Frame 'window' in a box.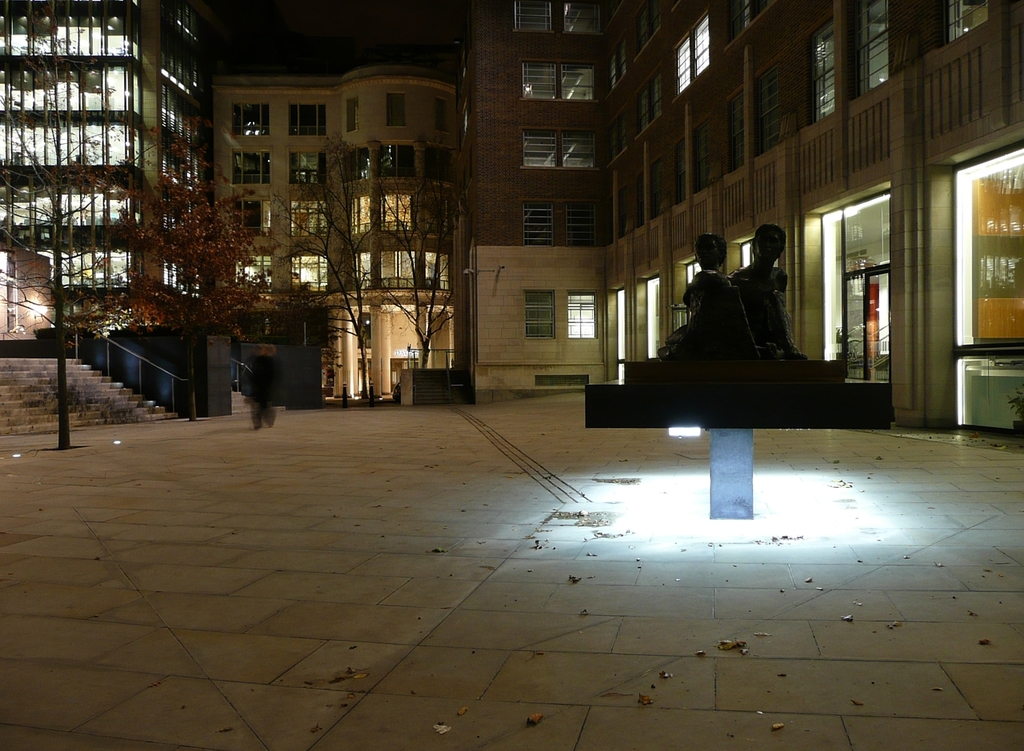
435/97/449/134.
